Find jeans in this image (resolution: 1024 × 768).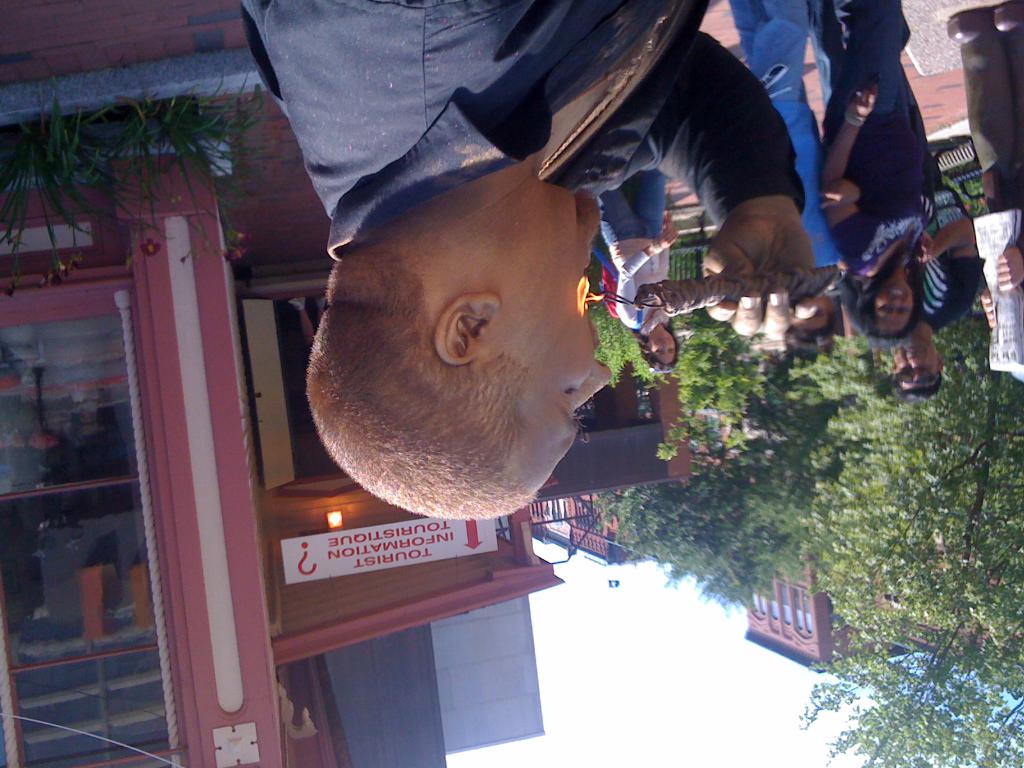
601:170:671:244.
